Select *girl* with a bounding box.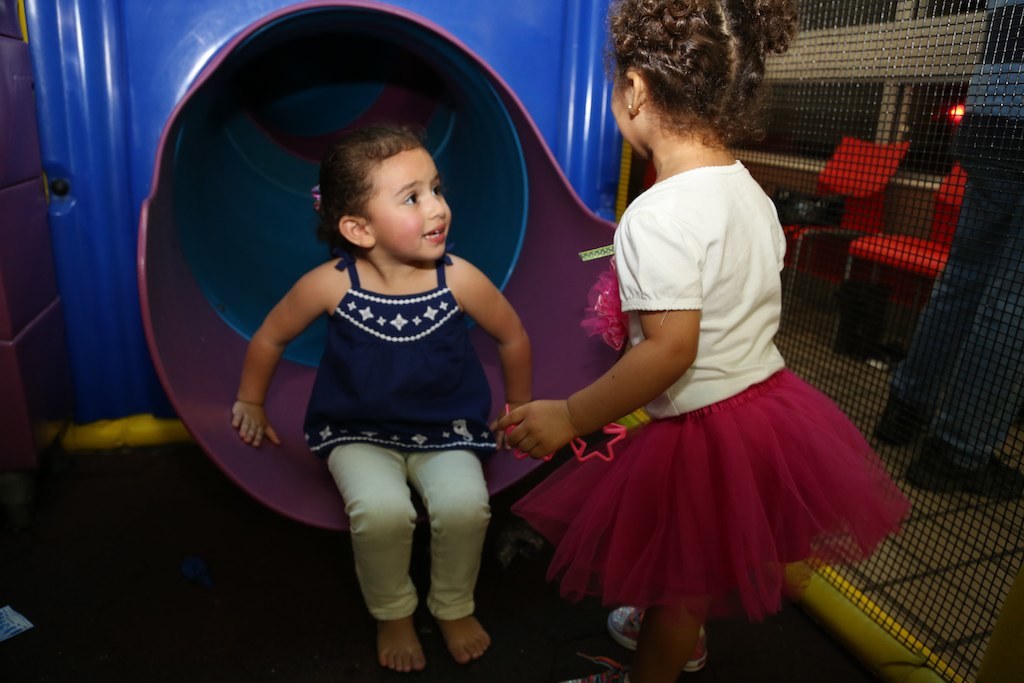
bbox(511, 0, 913, 682).
